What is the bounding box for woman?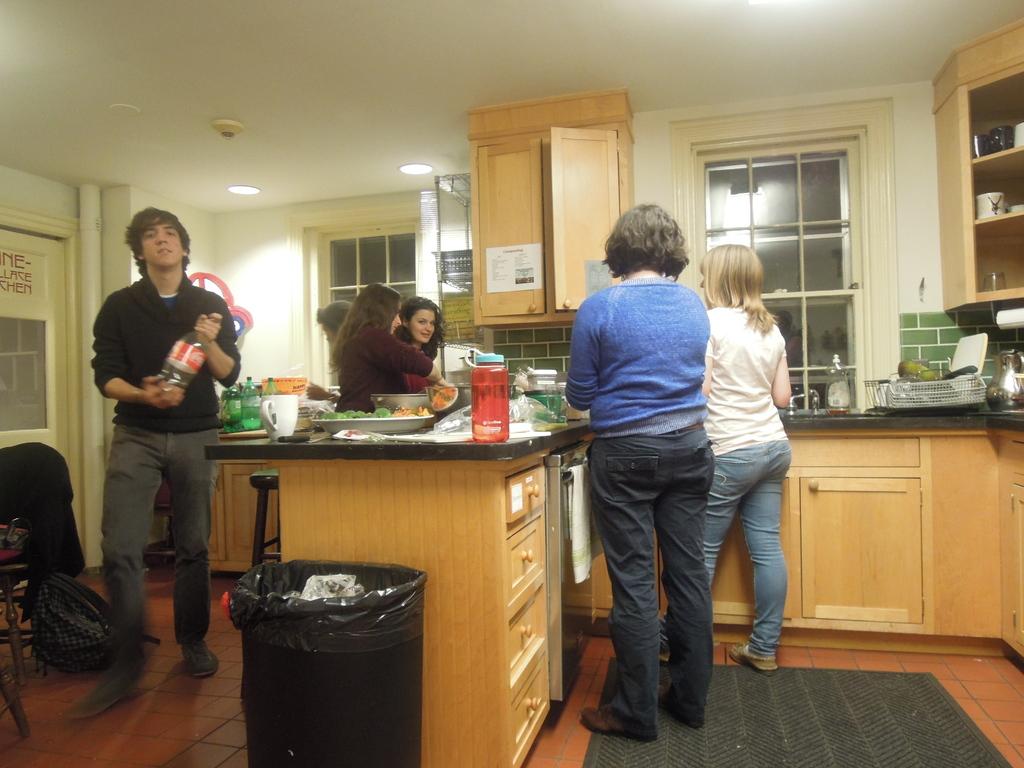
[621,241,798,660].
